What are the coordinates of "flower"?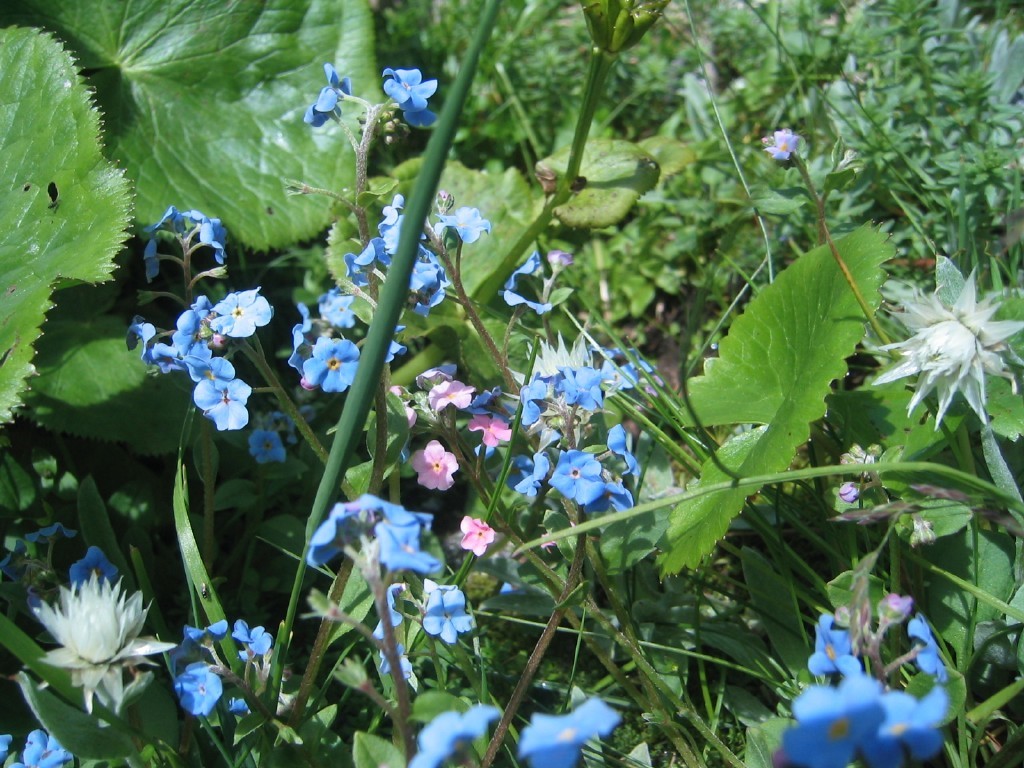
<bbox>419, 592, 479, 639</bbox>.
